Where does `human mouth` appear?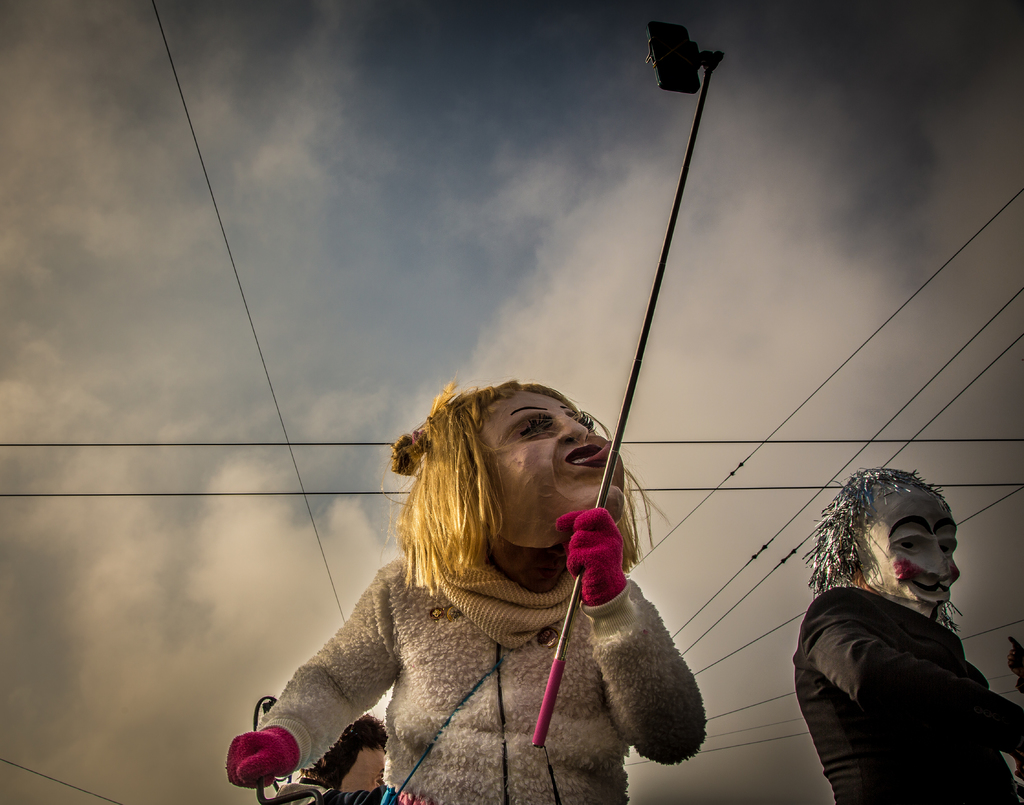
Appears at (567,441,608,471).
